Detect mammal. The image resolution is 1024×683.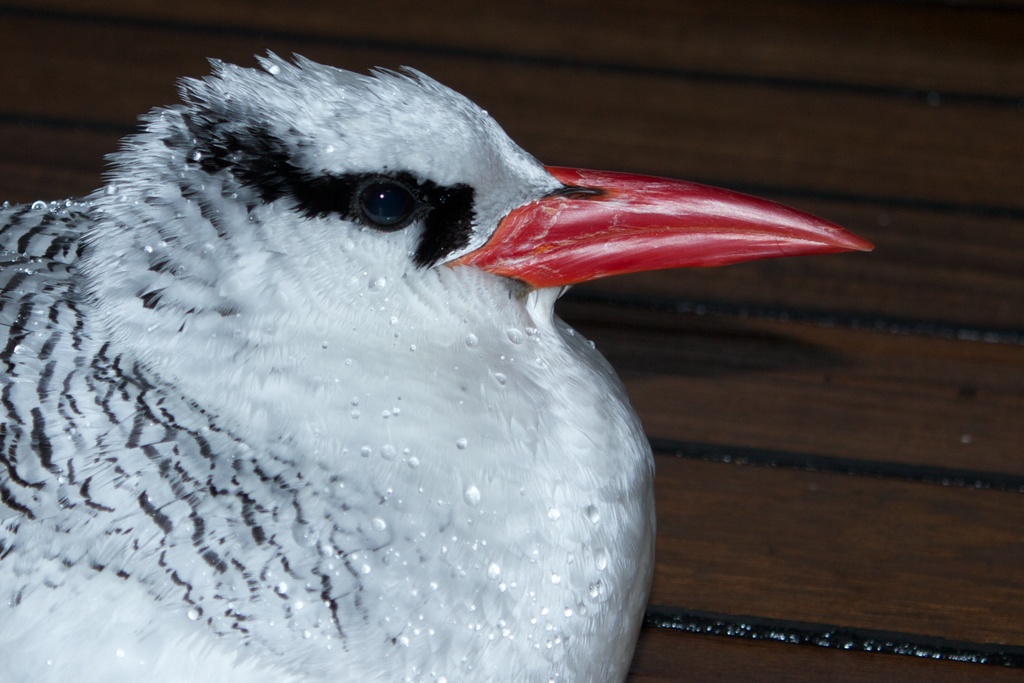
BBox(0, 49, 868, 682).
